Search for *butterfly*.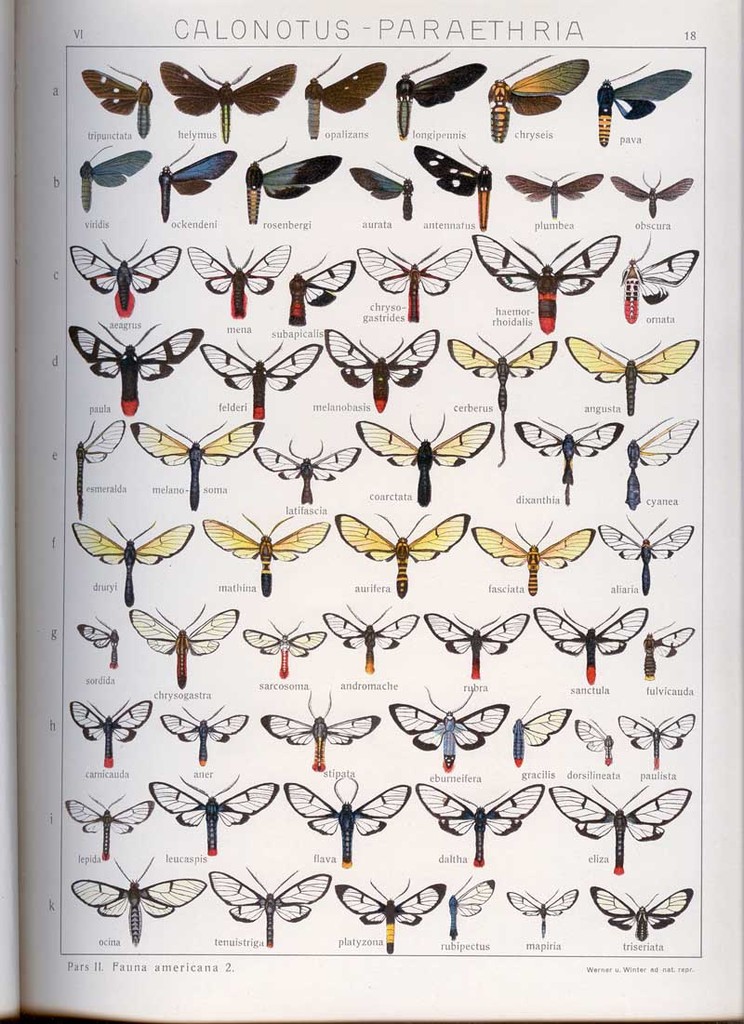
Found at BBox(68, 236, 162, 317).
